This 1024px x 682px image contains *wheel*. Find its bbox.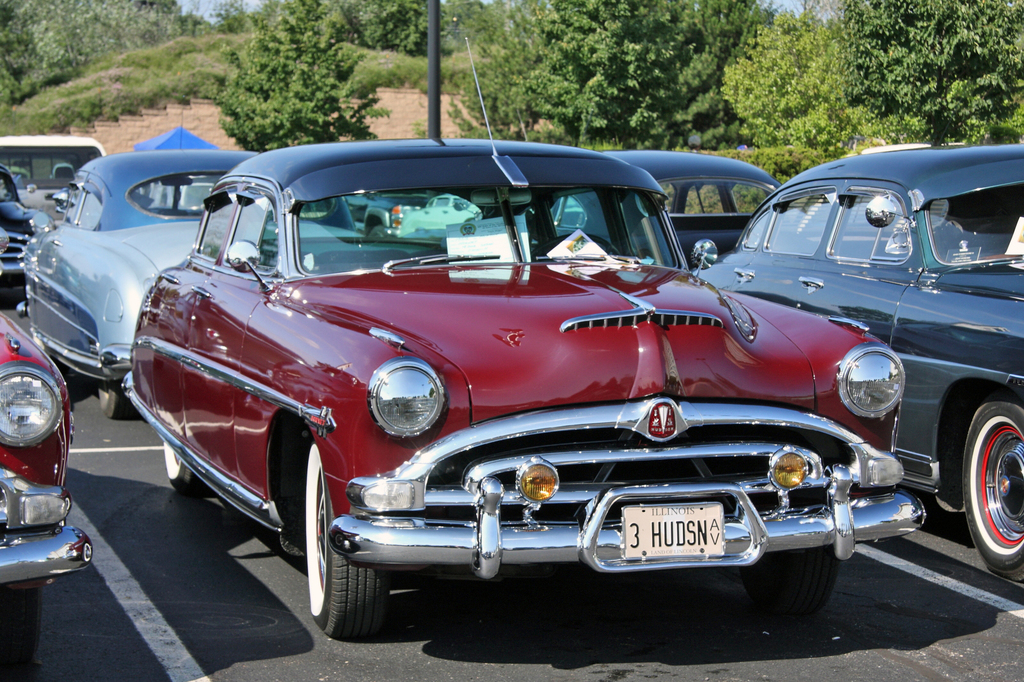
rect(964, 393, 1023, 588).
